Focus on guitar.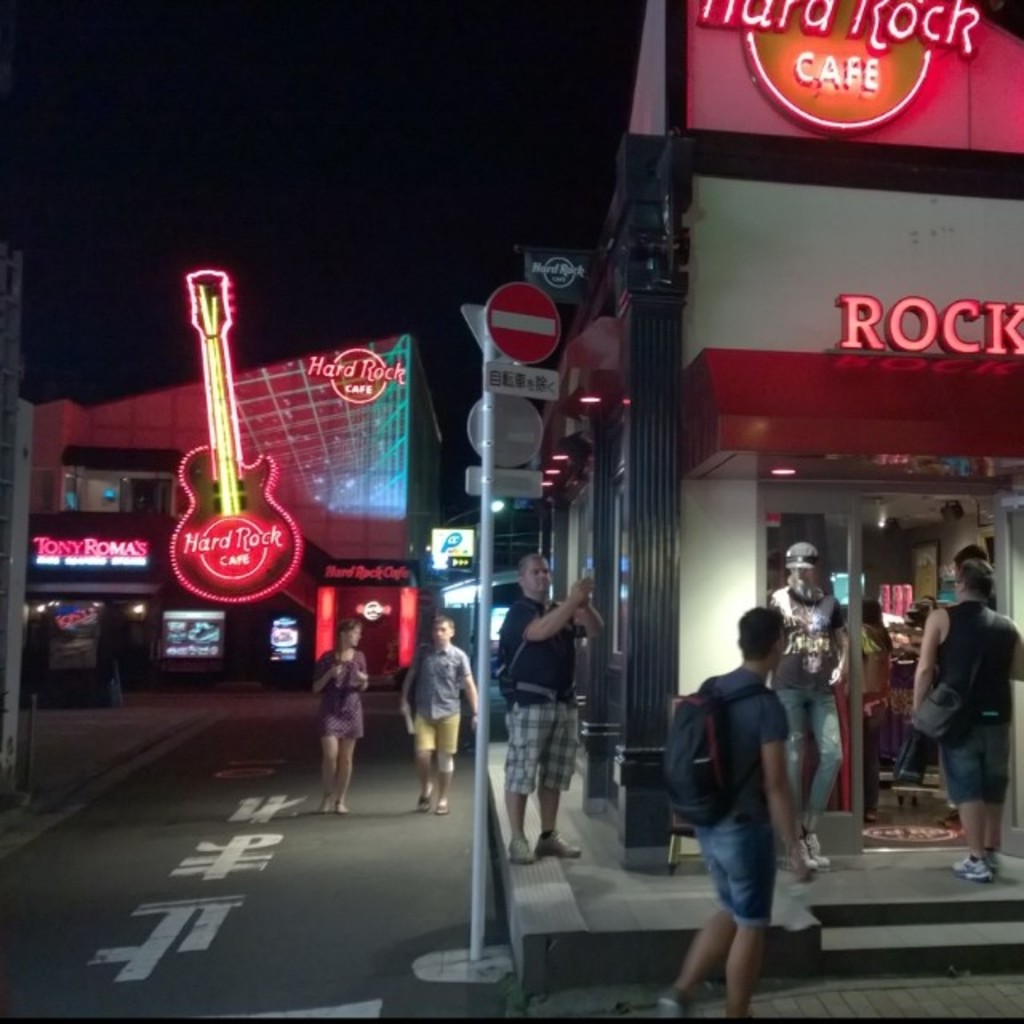
Focused at region(168, 269, 325, 611).
